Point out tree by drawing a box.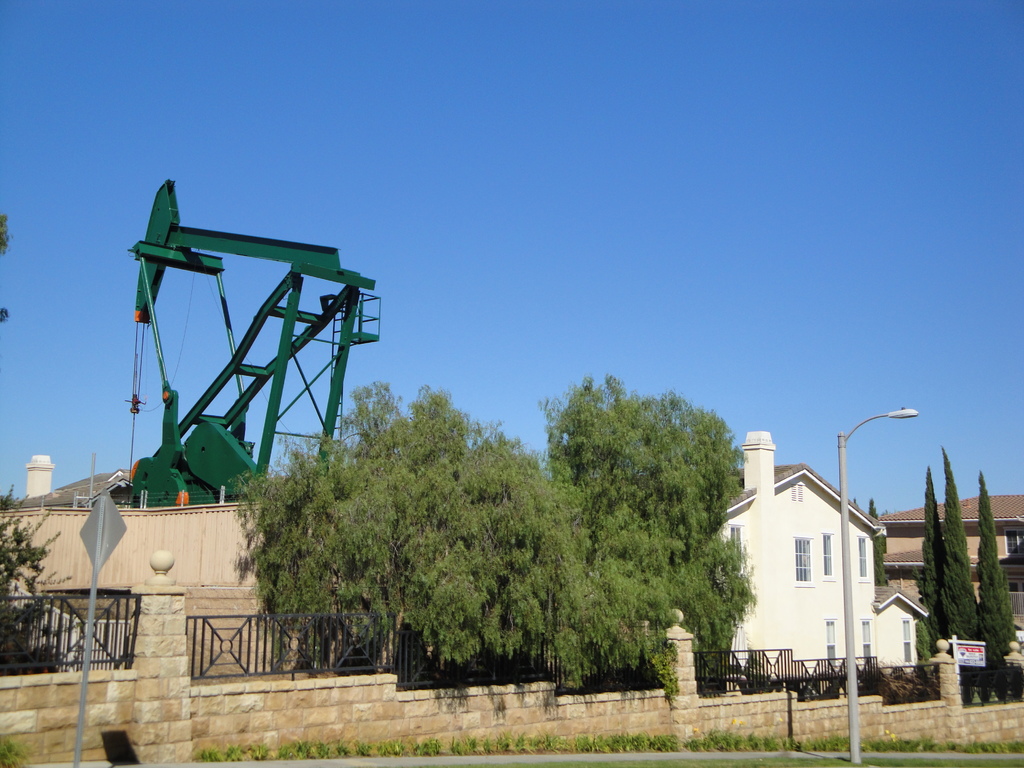
{"x1": 0, "y1": 484, "x2": 71, "y2": 676}.
